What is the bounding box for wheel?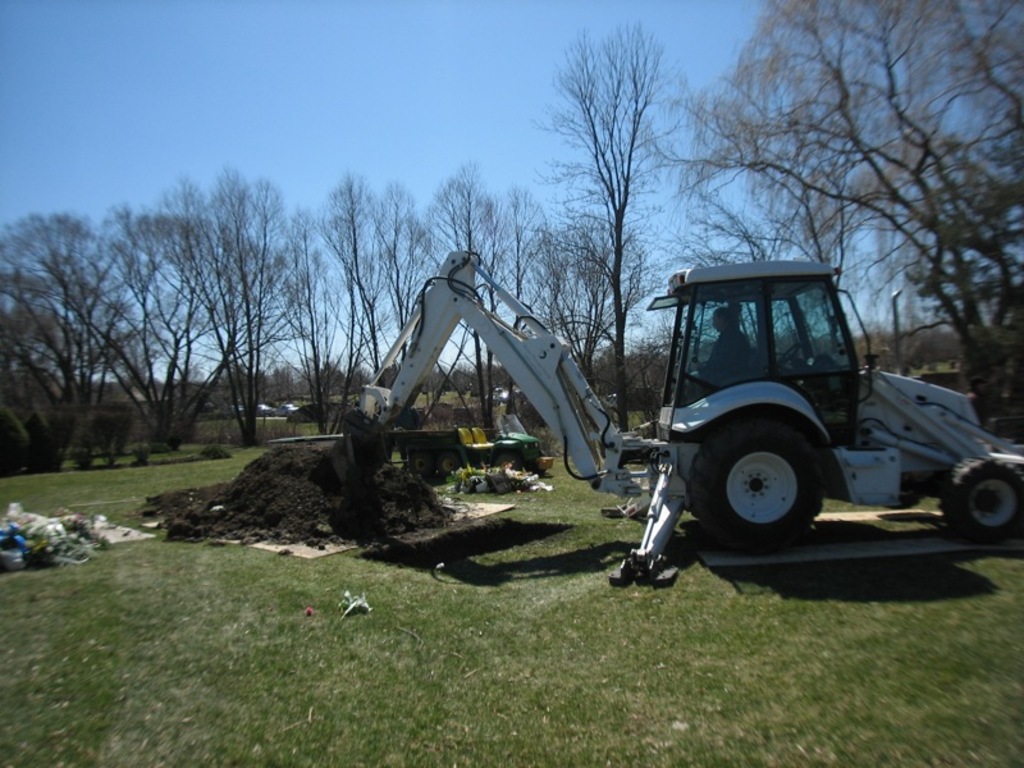
rect(416, 453, 433, 474).
